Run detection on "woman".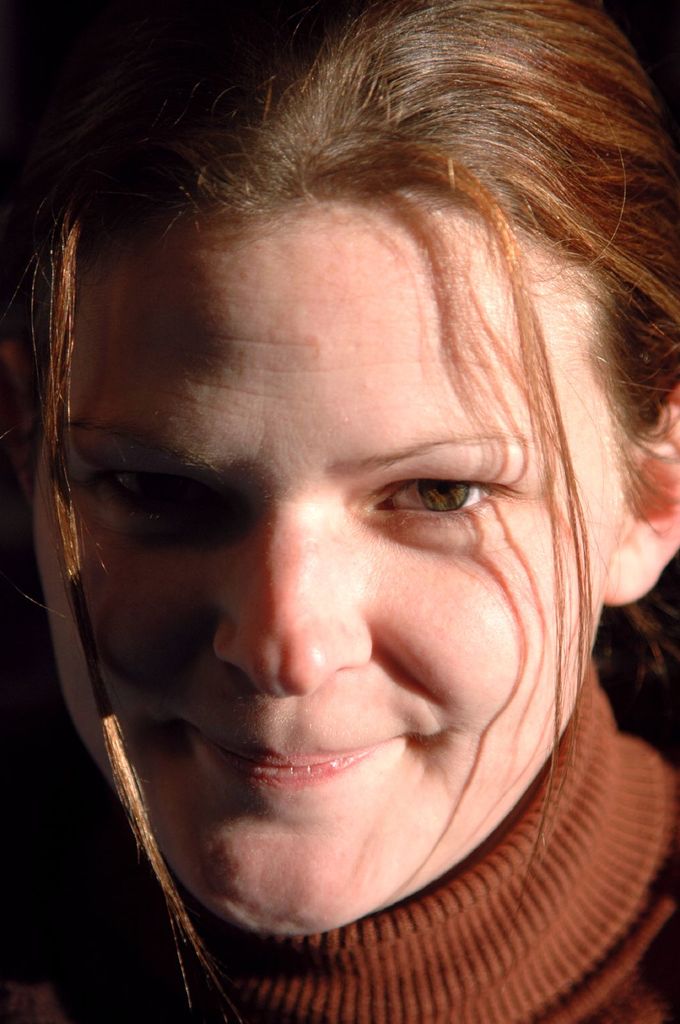
Result: [0, 0, 679, 1023].
